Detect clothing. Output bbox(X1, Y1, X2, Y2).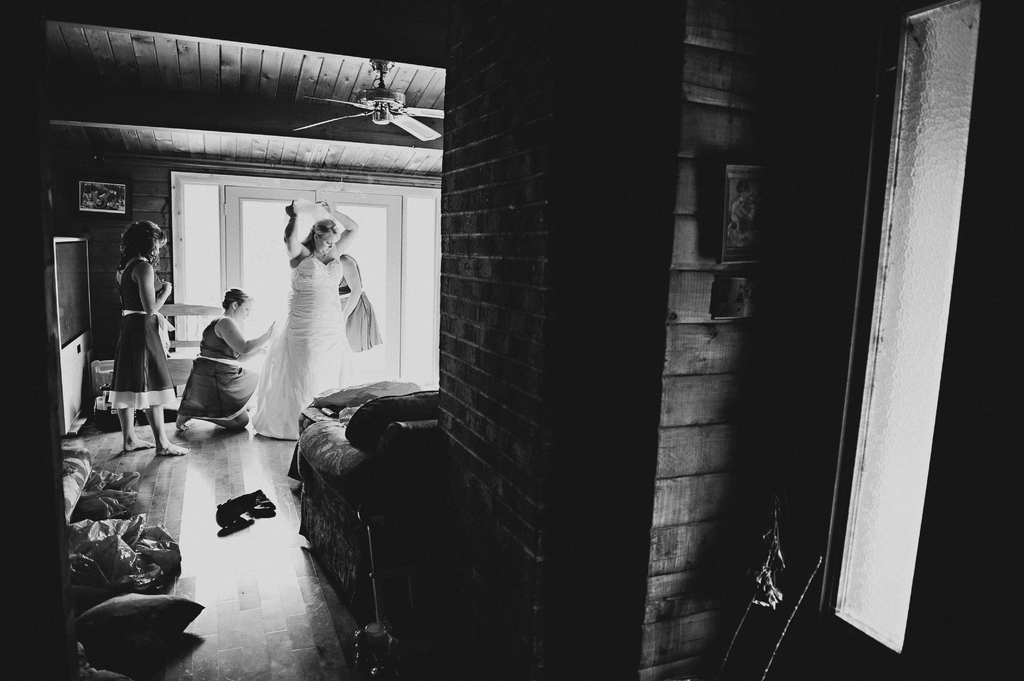
bbox(174, 291, 259, 440).
